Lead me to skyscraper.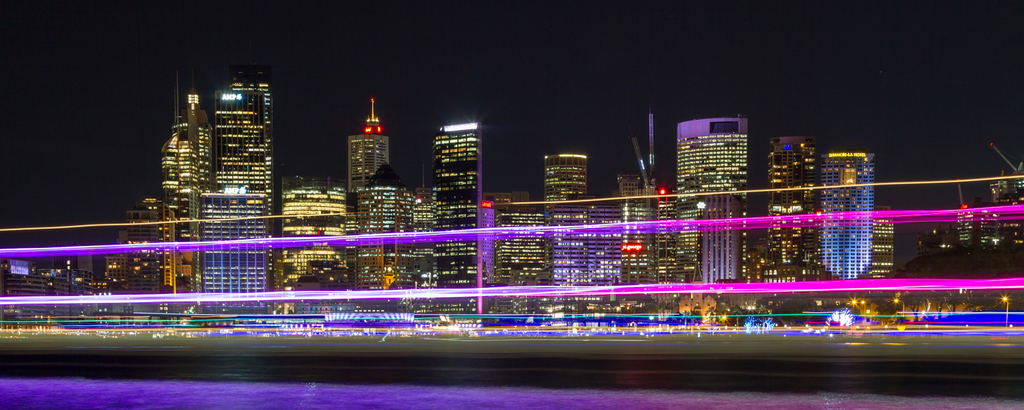
Lead to select_region(211, 73, 282, 282).
